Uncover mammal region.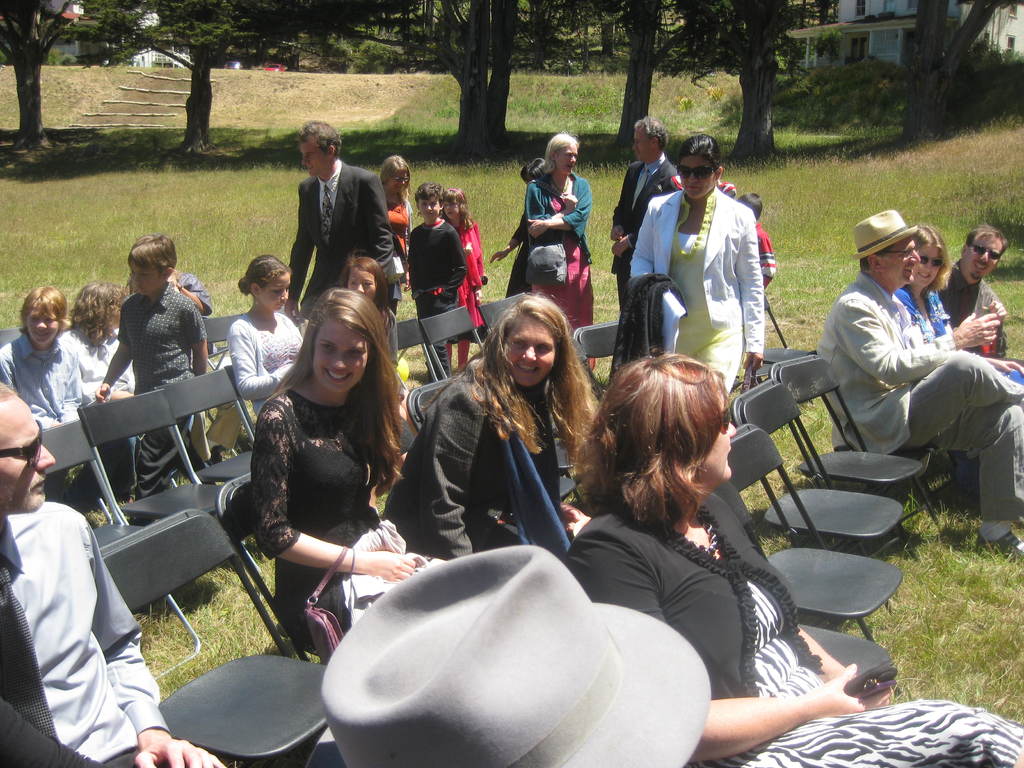
Uncovered: select_region(389, 294, 596, 559).
